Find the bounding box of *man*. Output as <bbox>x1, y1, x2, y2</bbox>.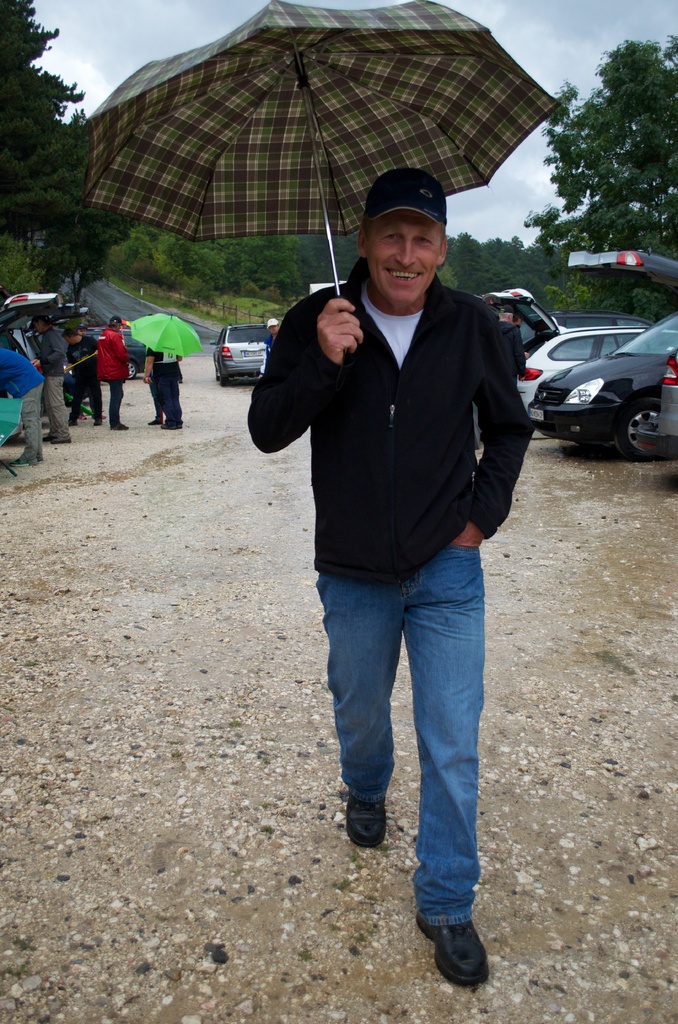
<bbox>70, 326, 104, 430</bbox>.
